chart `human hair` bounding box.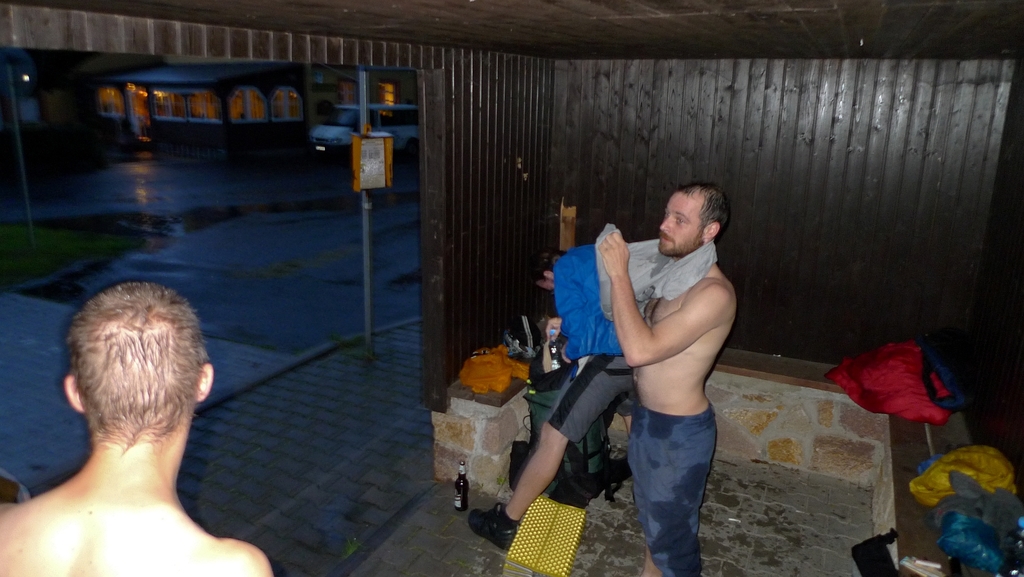
Charted: {"left": 677, "top": 181, "right": 730, "bottom": 238}.
